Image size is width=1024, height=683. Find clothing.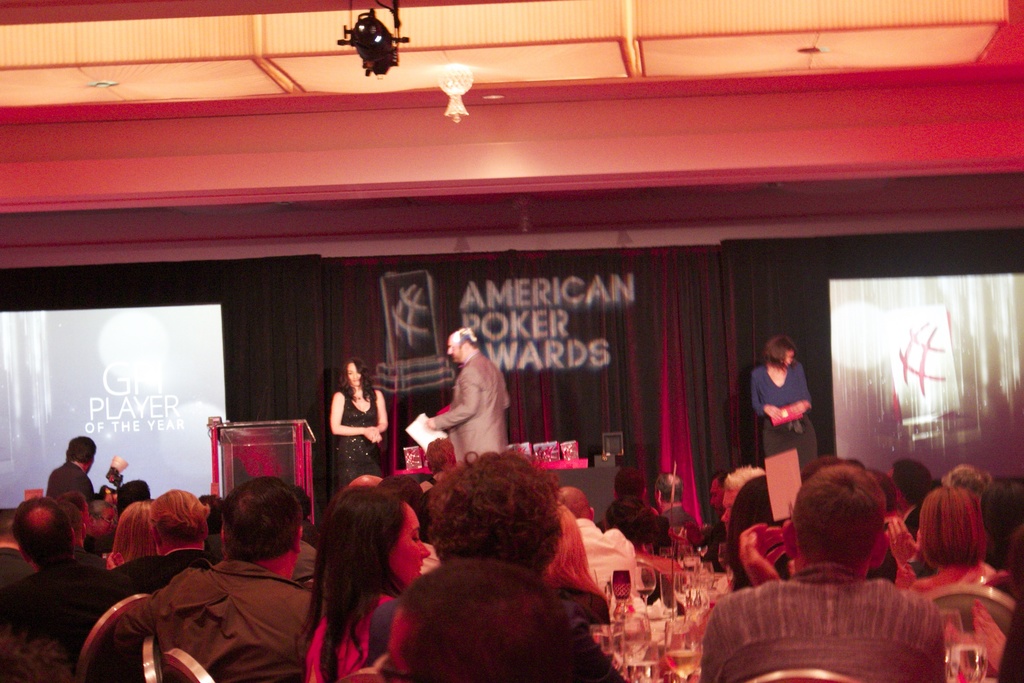
3, 547, 146, 682.
